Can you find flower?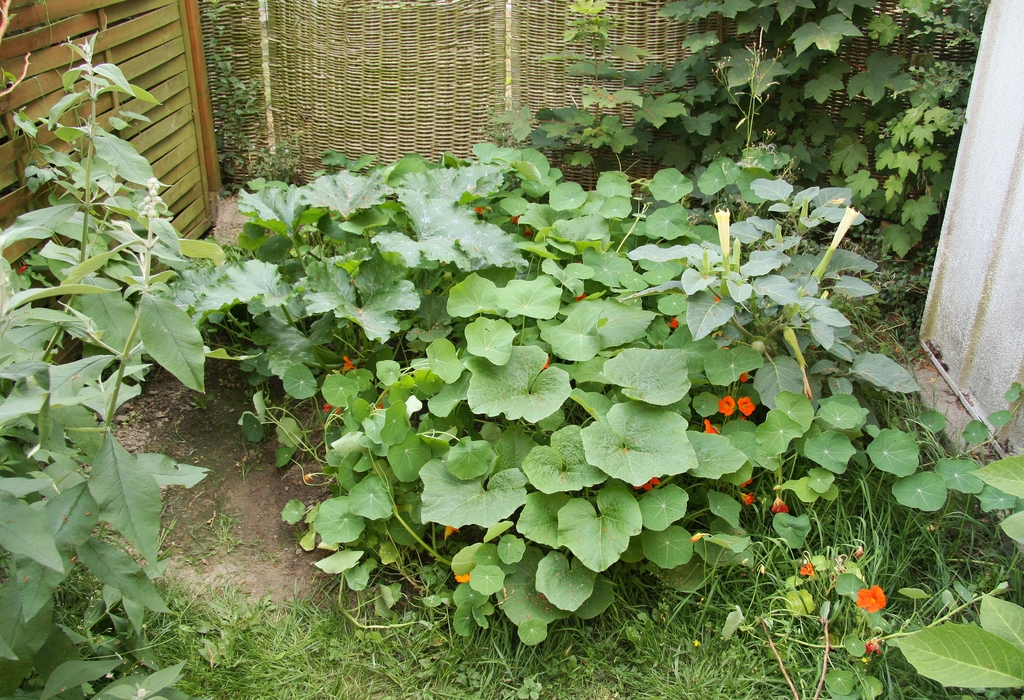
Yes, bounding box: 705 419 717 433.
